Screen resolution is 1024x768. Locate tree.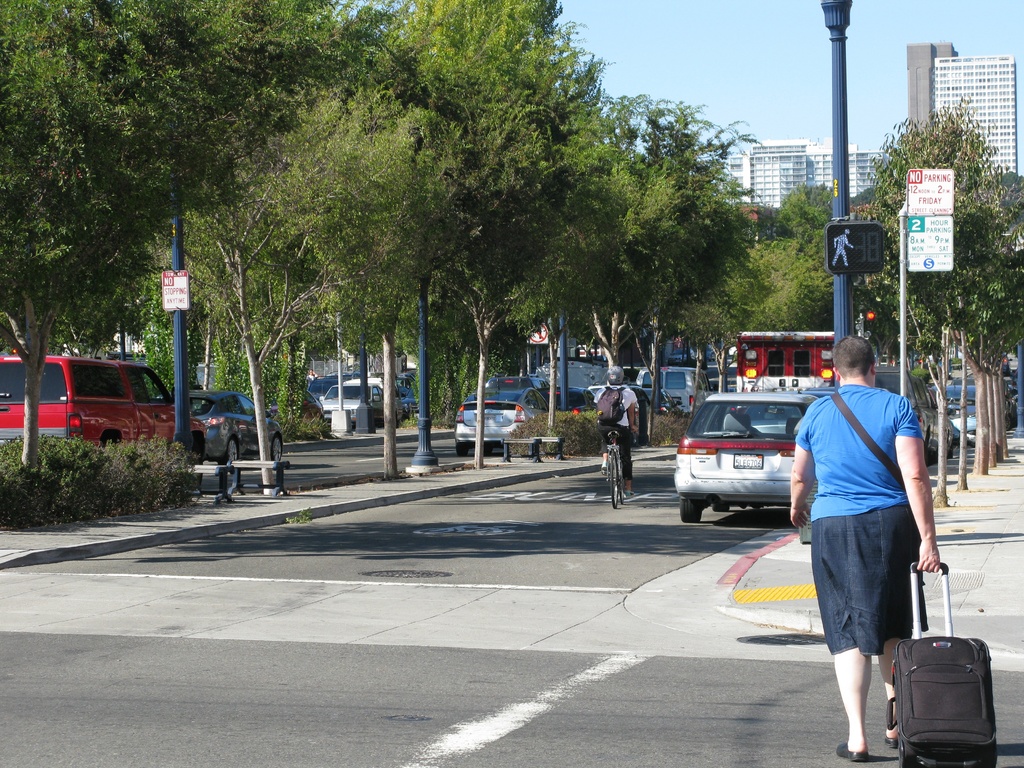
locate(524, 65, 703, 447).
